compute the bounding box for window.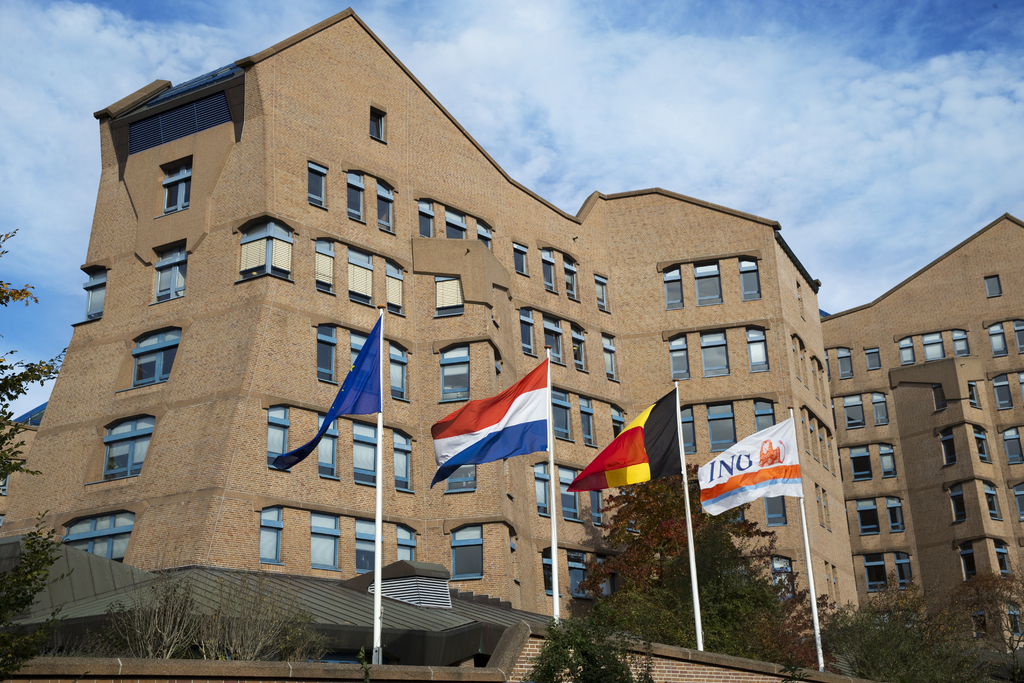
bbox=(510, 539, 530, 578).
